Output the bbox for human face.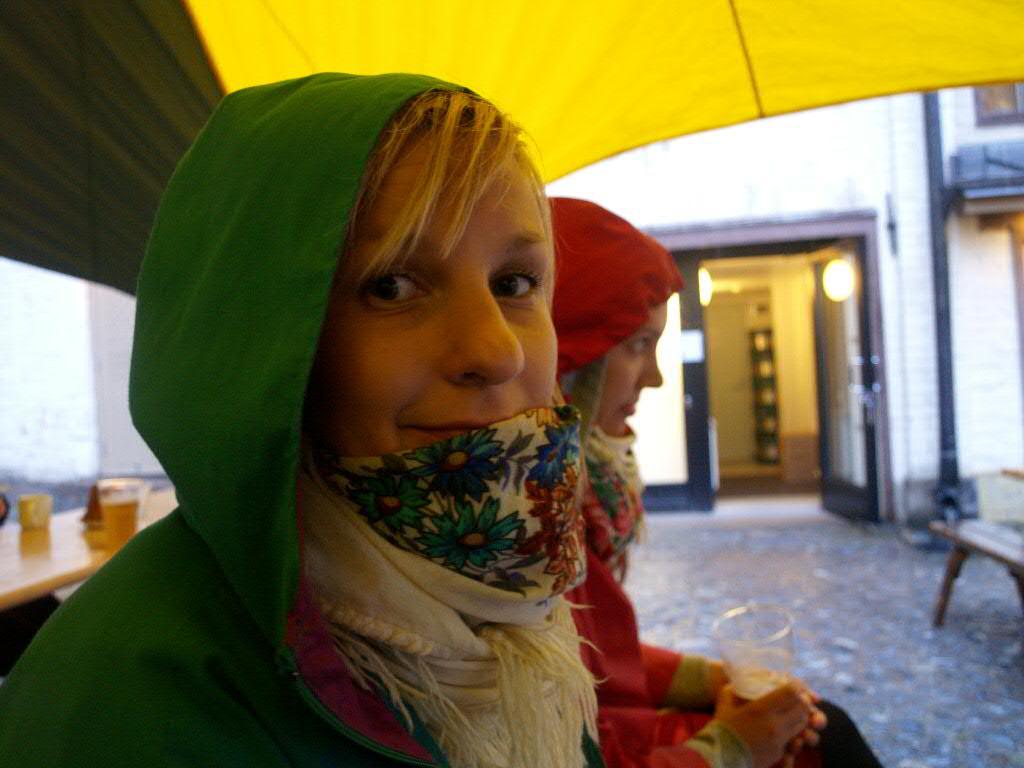
<region>311, 120, 560, 462</region>.
